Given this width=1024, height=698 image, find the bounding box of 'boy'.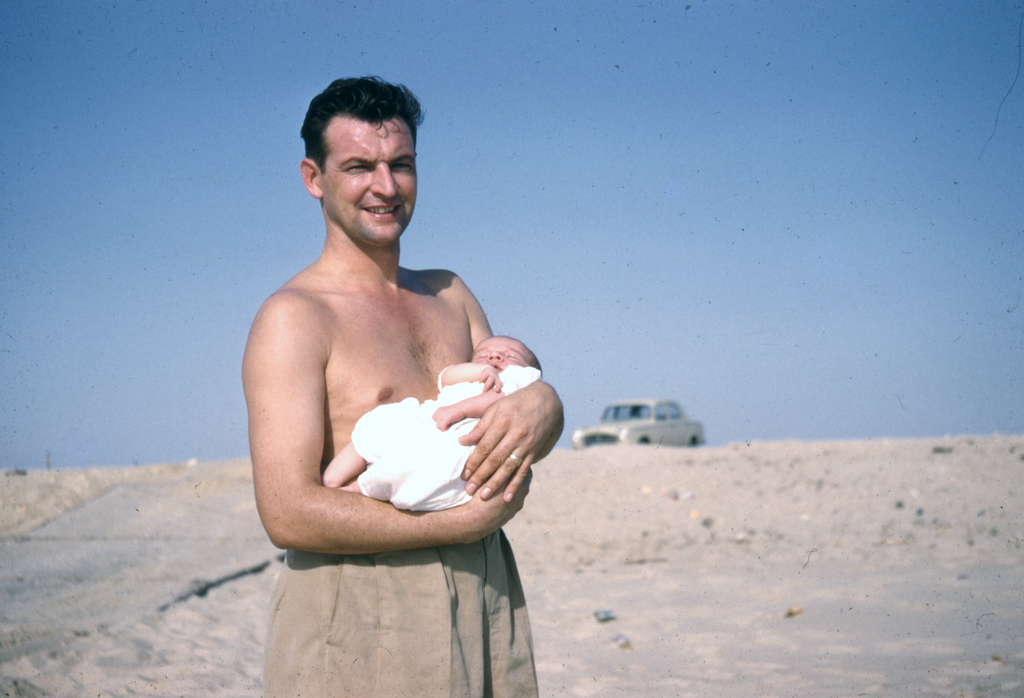
select_region(323, 336, 541, 512).
